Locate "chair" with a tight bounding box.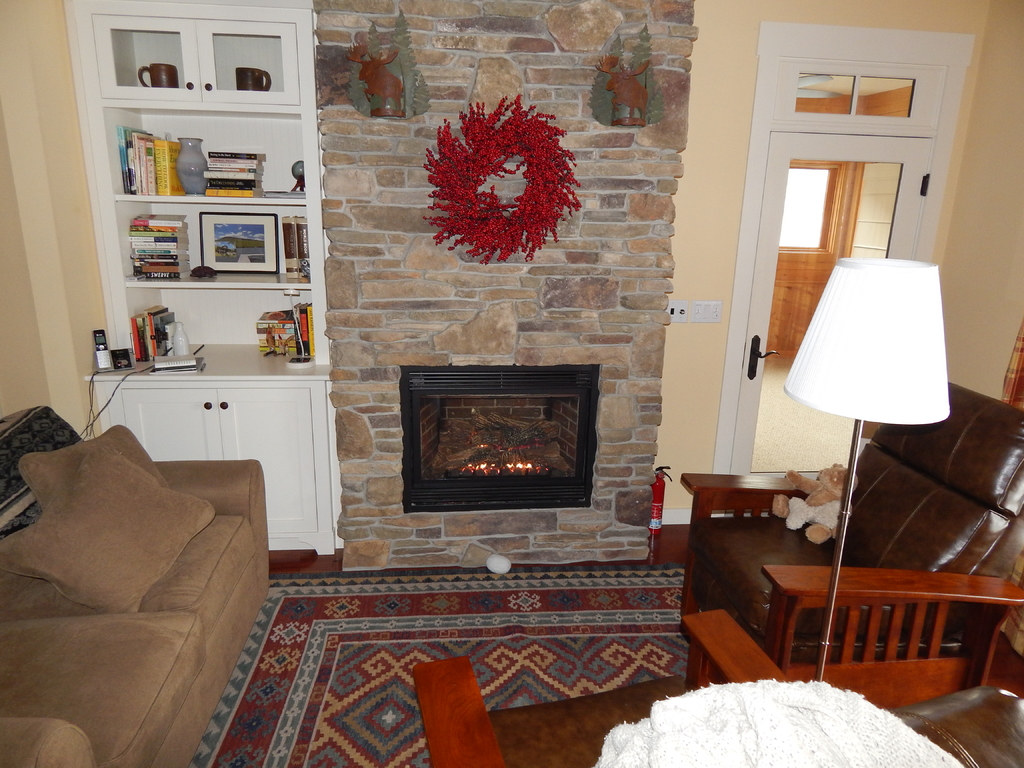
x1=408, y1=611, x2=786, y2=767.
